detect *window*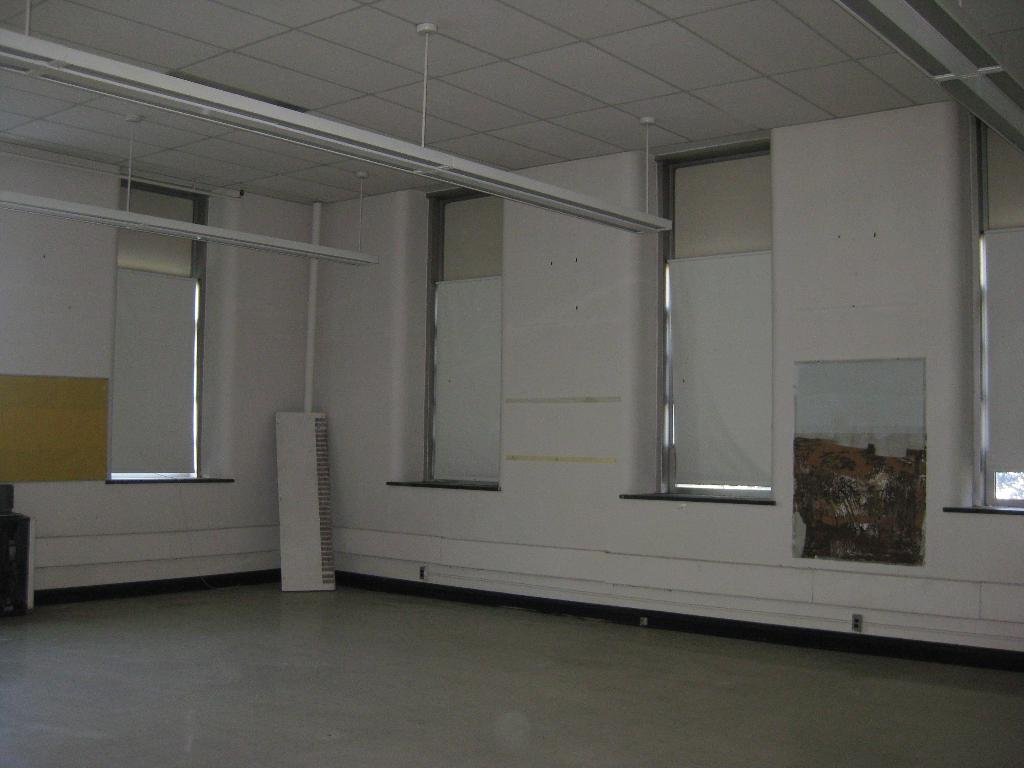
box=[672, 152, 774, 497]
